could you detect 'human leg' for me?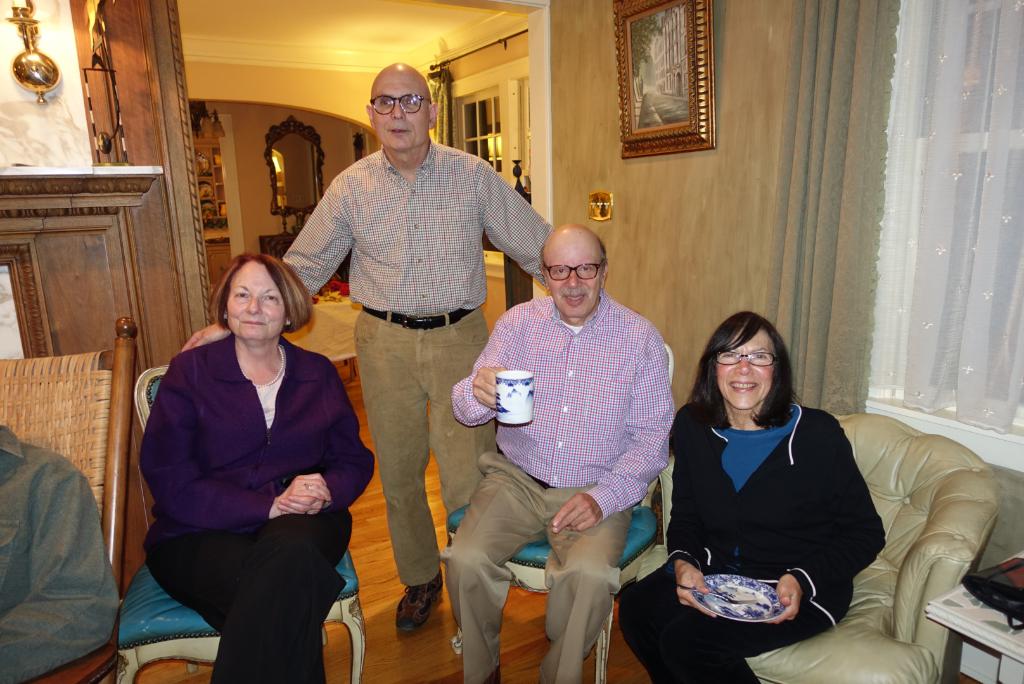
Detection result: bbox=[422, 327, 497, 523].
